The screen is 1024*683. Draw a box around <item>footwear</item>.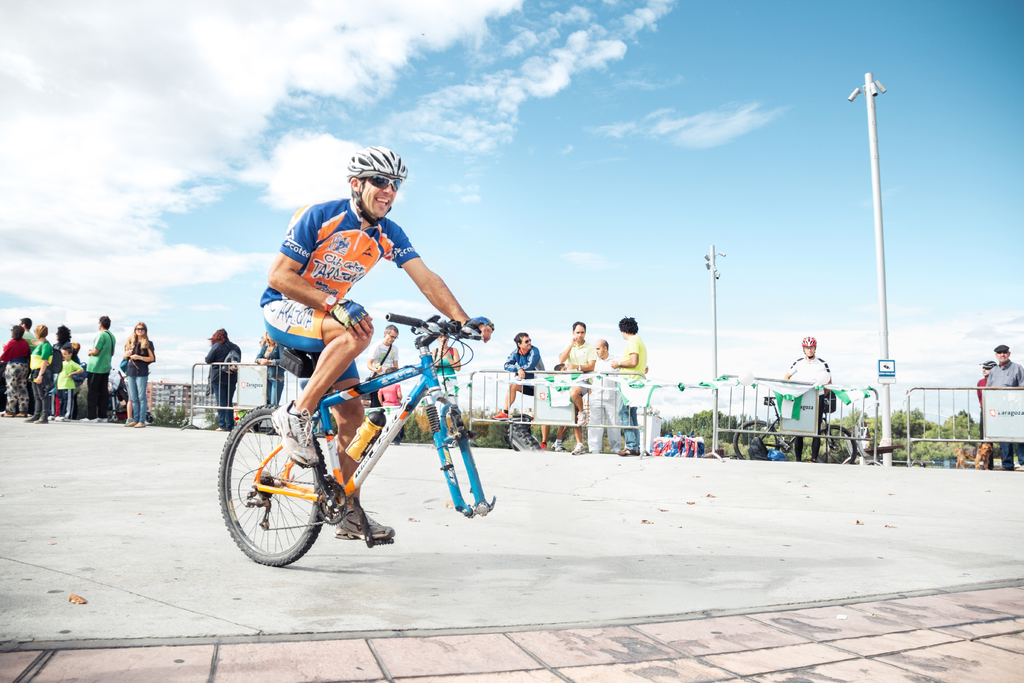
x1=492 y1=409 x2=511 y2=421.
